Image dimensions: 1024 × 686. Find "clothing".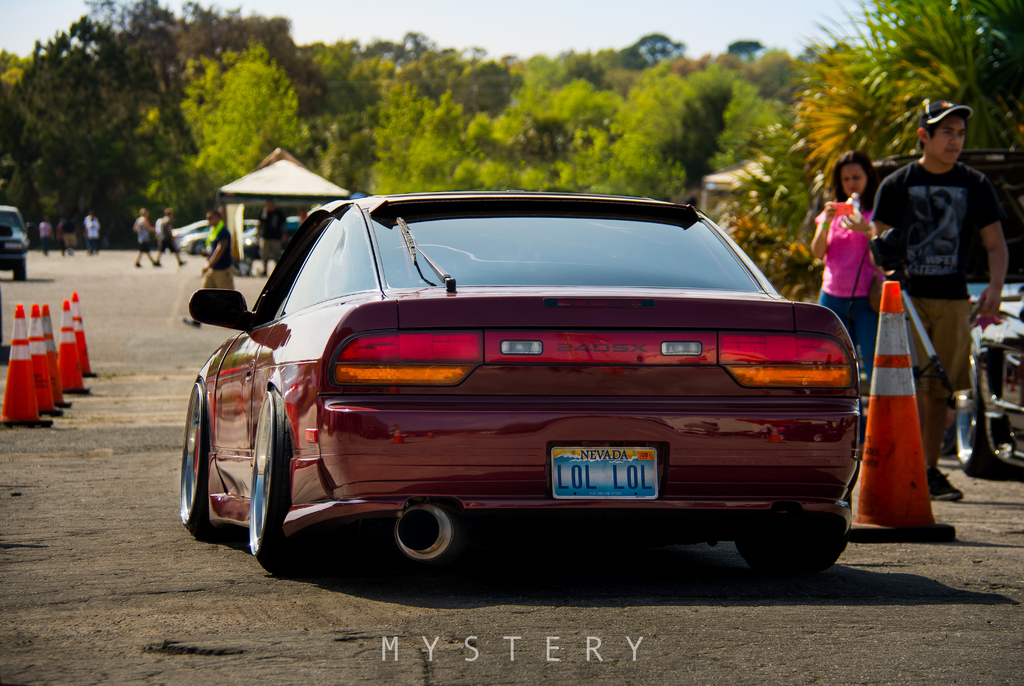
bbox=(834, 182, 890, 314).
